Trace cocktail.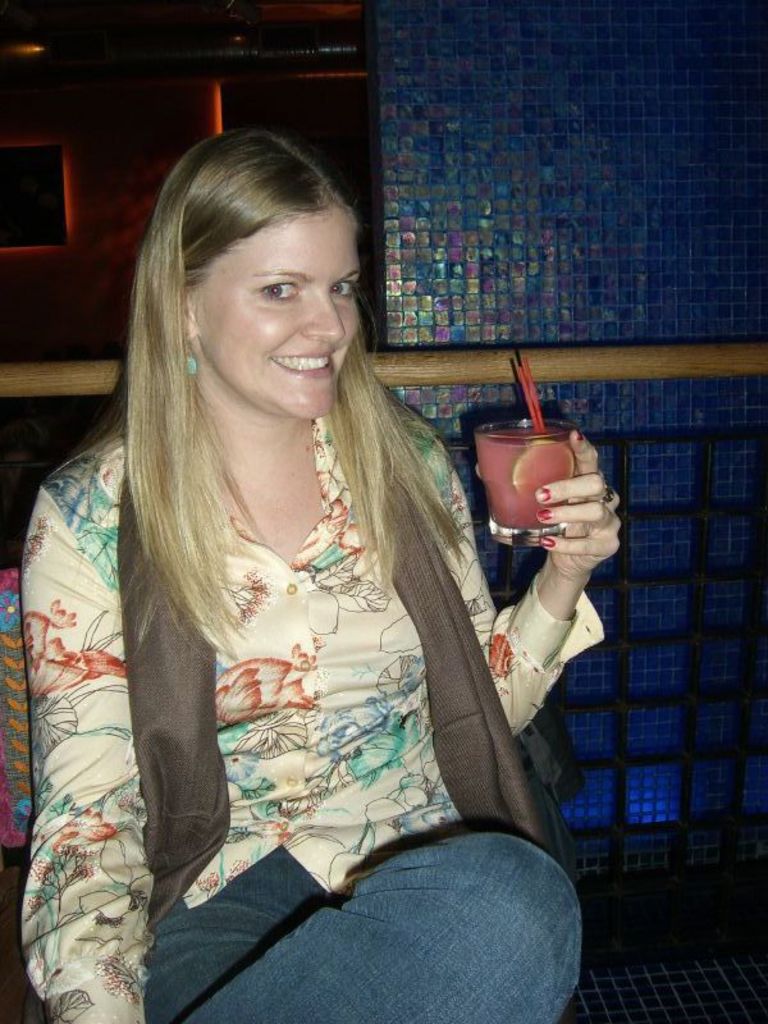
Traced to l=474, t=398, r=617, b=566.
